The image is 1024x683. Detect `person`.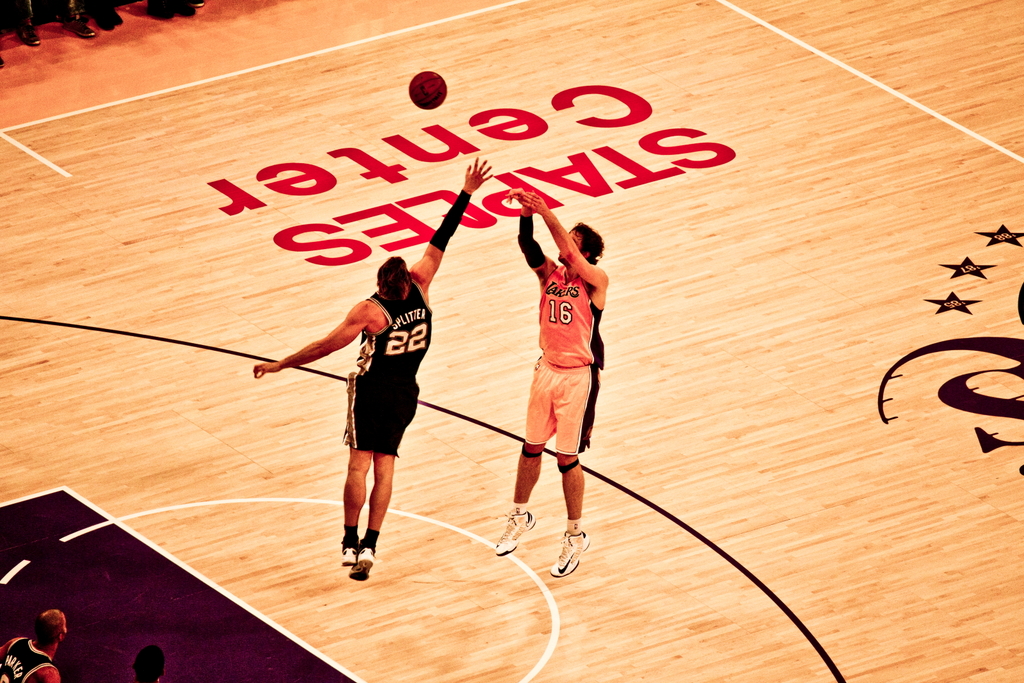
Detection: 252, 150, 494, 590.
